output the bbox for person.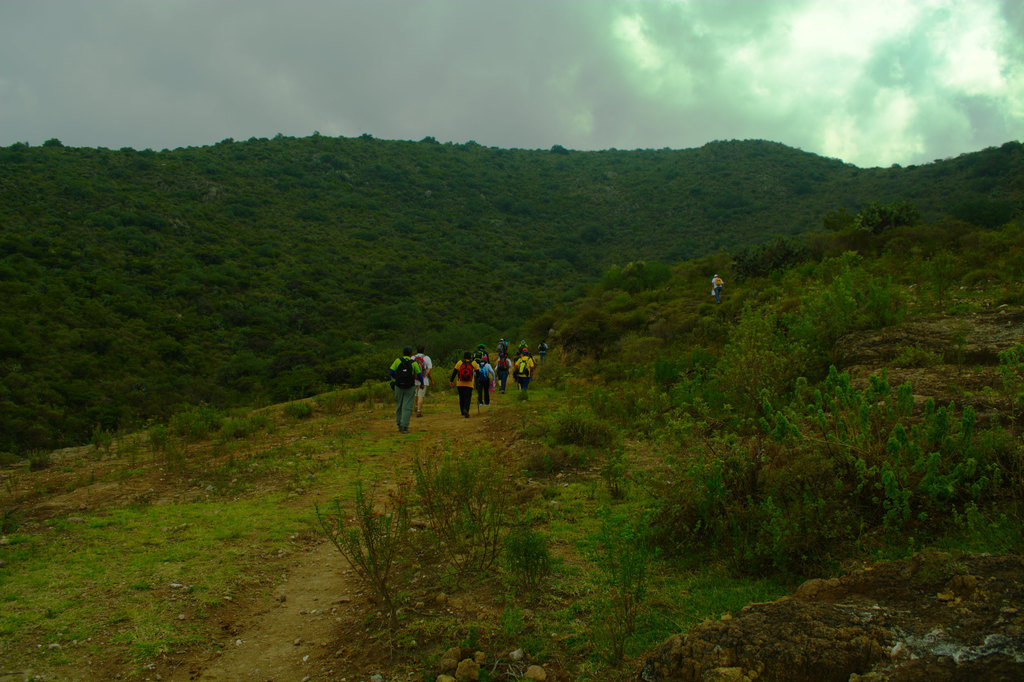
region(471, 350, 495, 409).
